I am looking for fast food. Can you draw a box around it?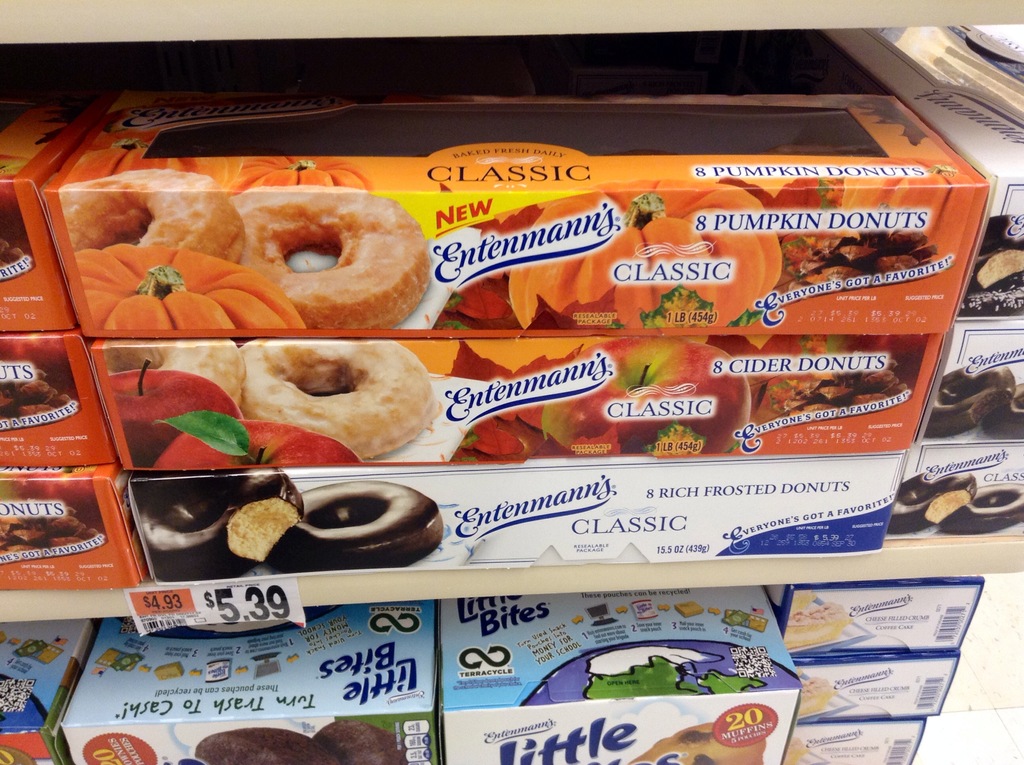
Sure, the bounding box is <region>195, 725, 337, 764</region>.
